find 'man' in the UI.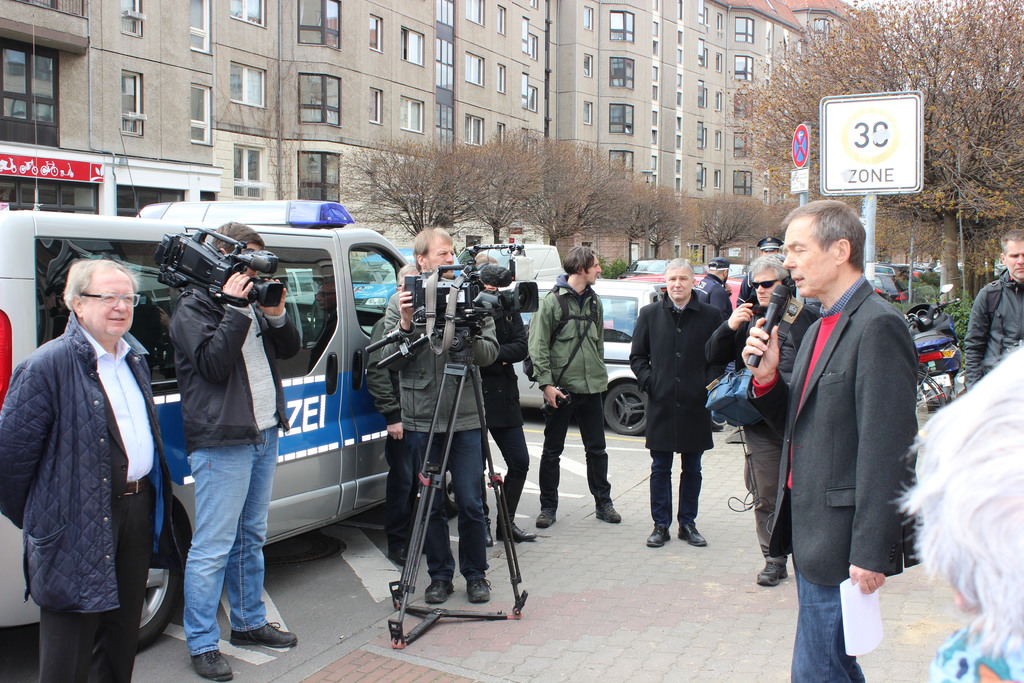
UI element at rect(169, 216, 301, 682).
